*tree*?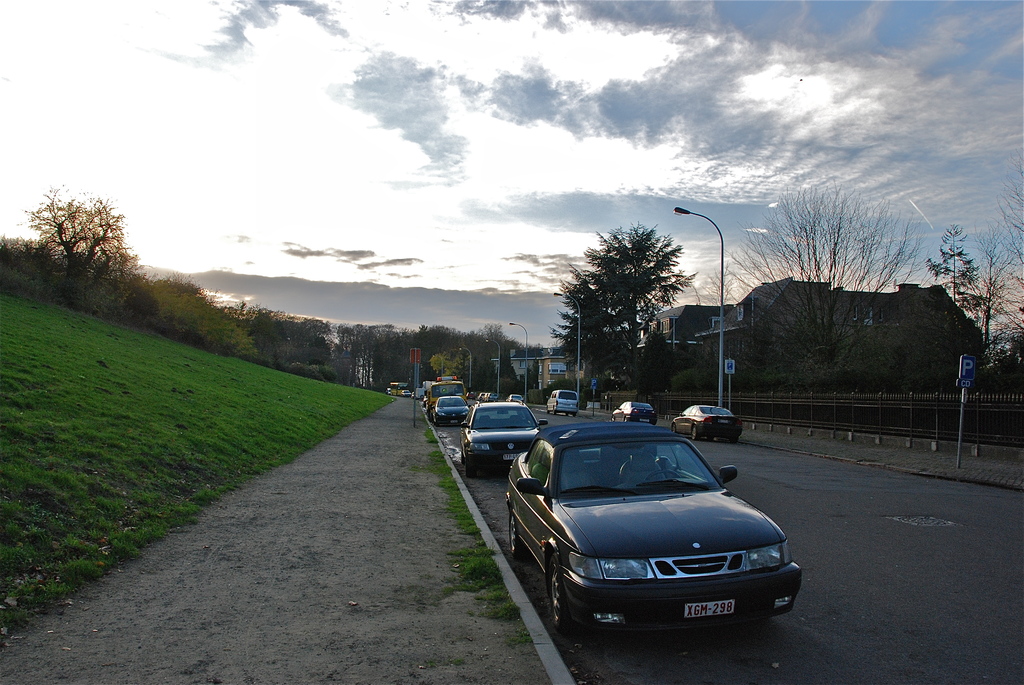
x1=419 y1=324 x2=467 y2=382
